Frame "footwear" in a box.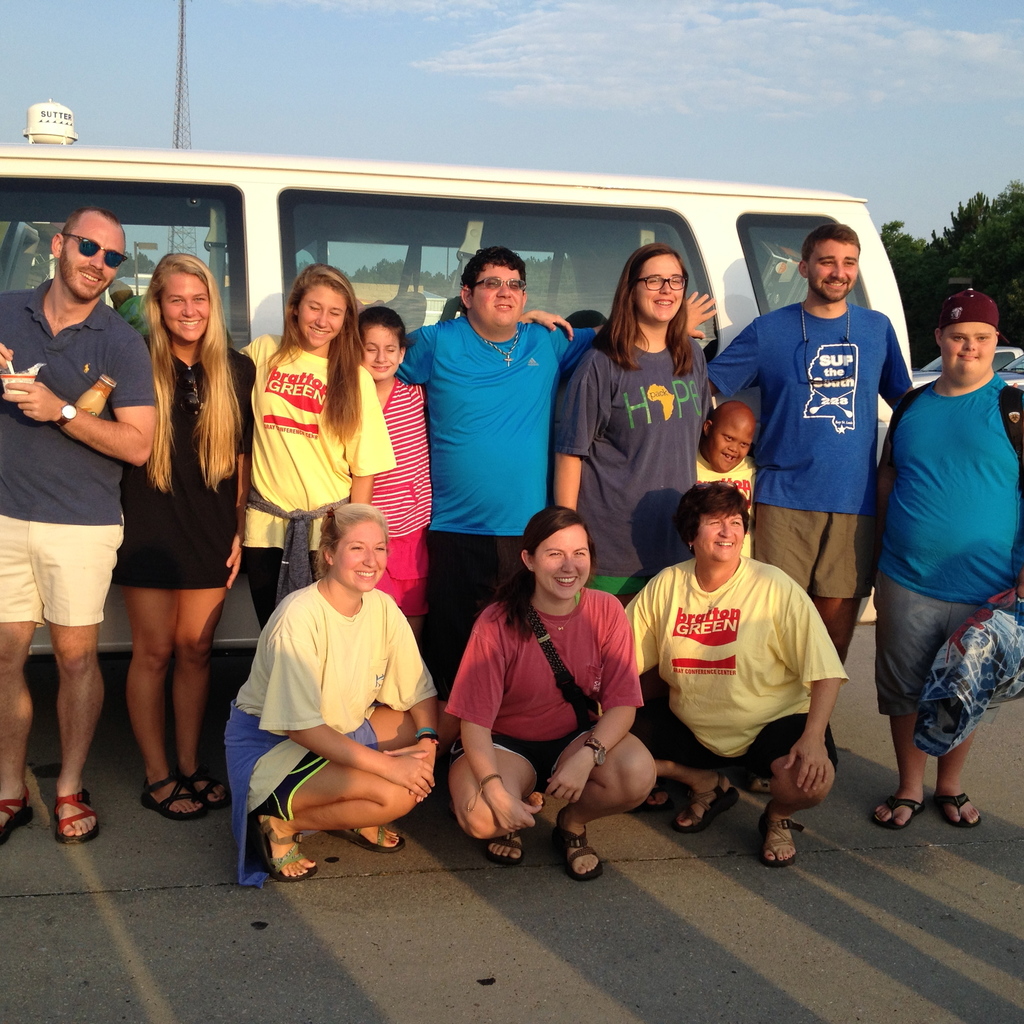
pyautogui.locateOnScreen(870, 800, 924, 828).
